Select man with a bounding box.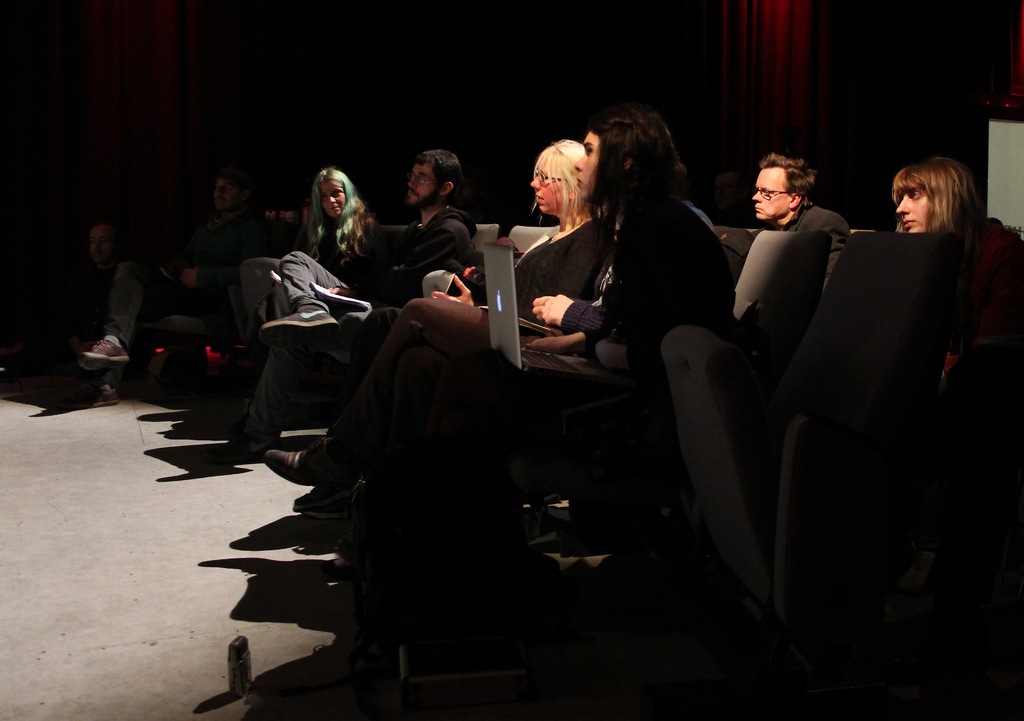
750:151:853:288.
